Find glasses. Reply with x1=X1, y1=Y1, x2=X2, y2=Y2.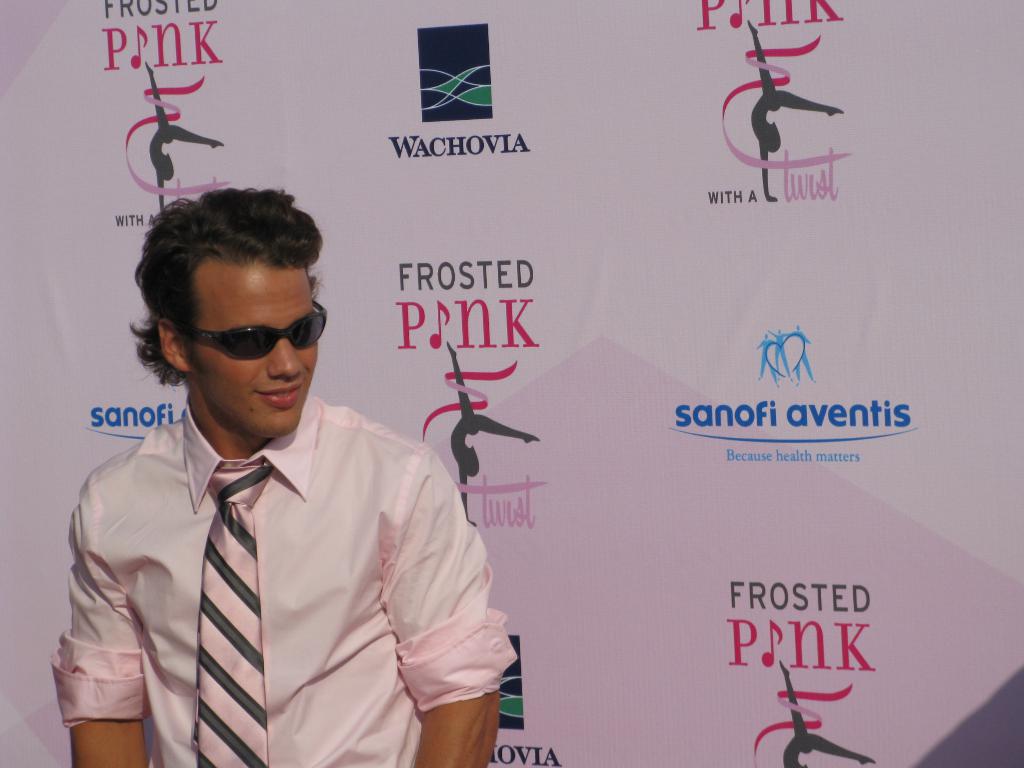
x1=181, y1=299, x2=329, y2=358.
